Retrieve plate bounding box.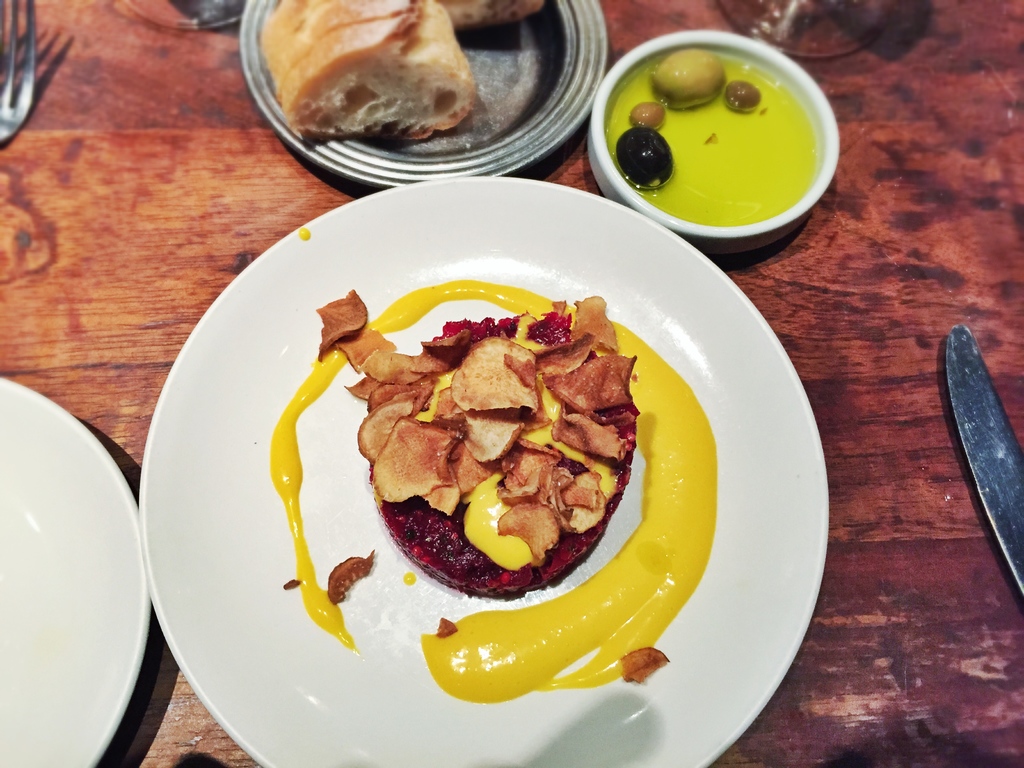
Bounding box: select_region(238, 0, 614, 192).
